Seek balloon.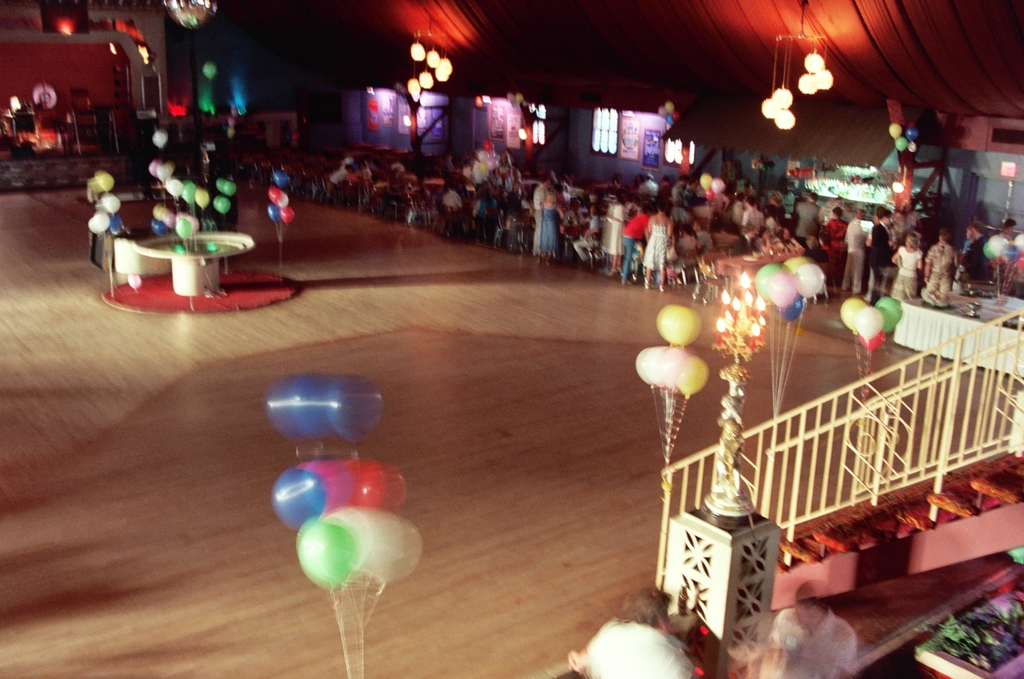
BBox(213, 194, 230, 215).
